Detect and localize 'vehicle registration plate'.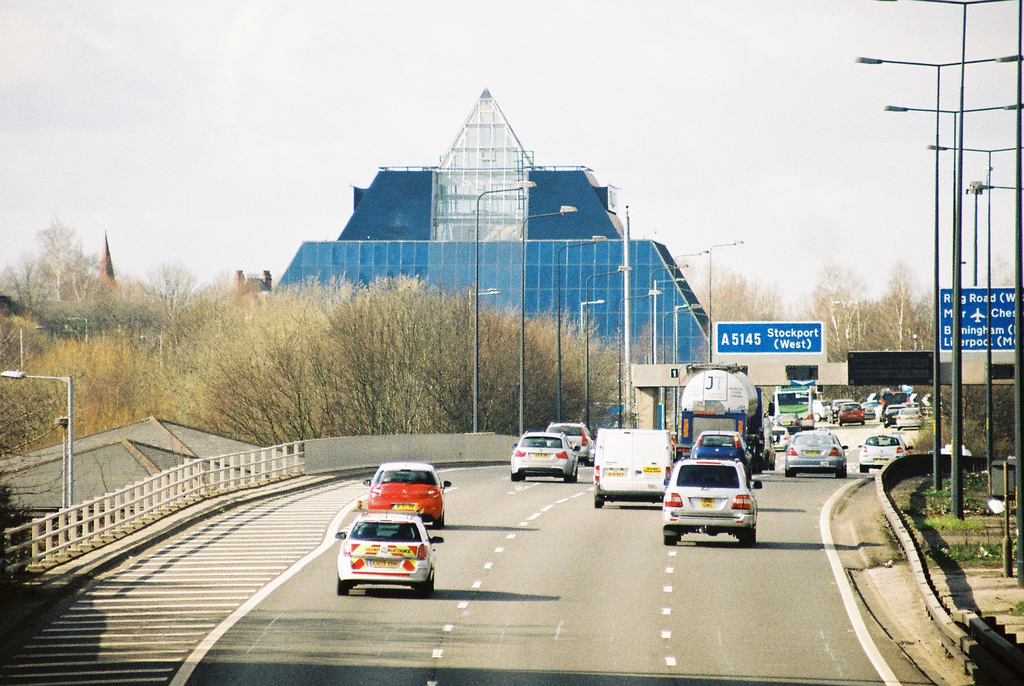
Localized at x1=700, y1=498, x2=715, y2=510.
